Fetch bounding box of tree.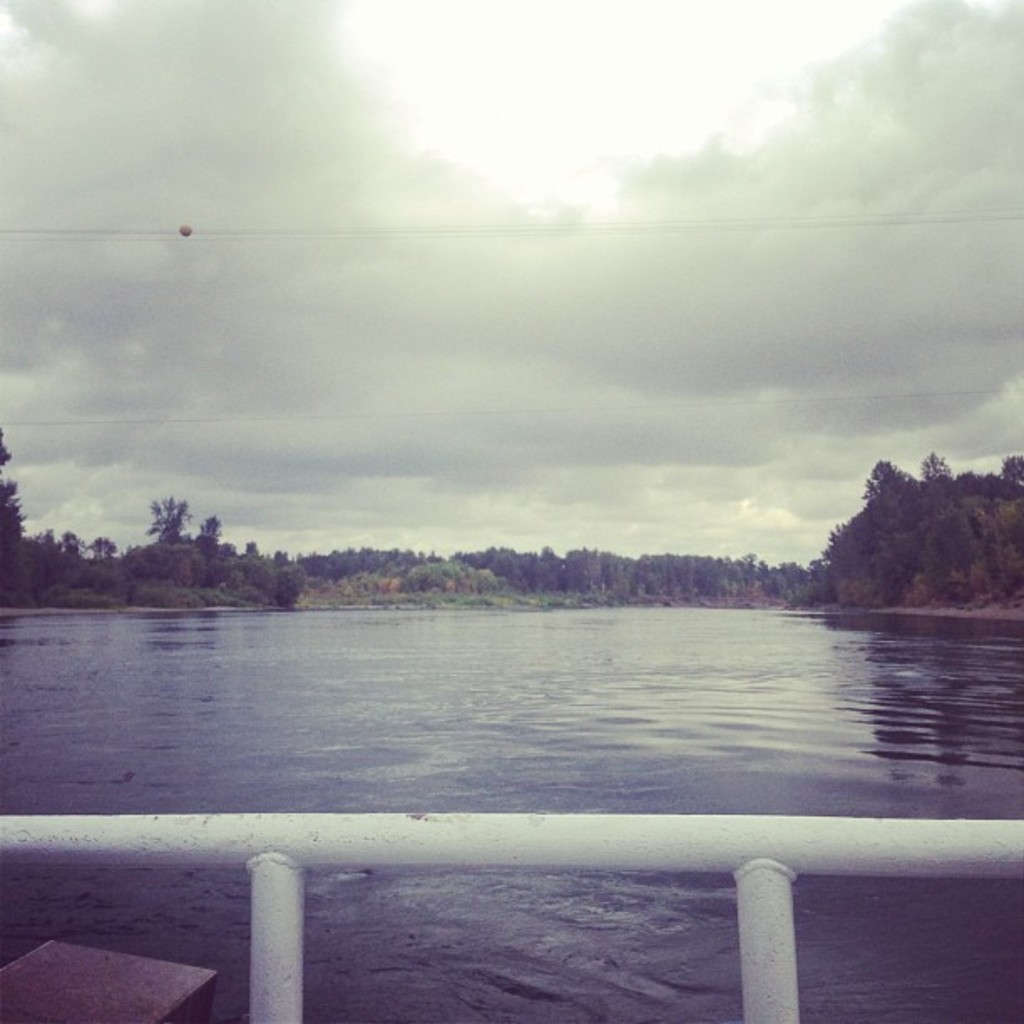
Bbox: crop(256, 544, 305, 622).
